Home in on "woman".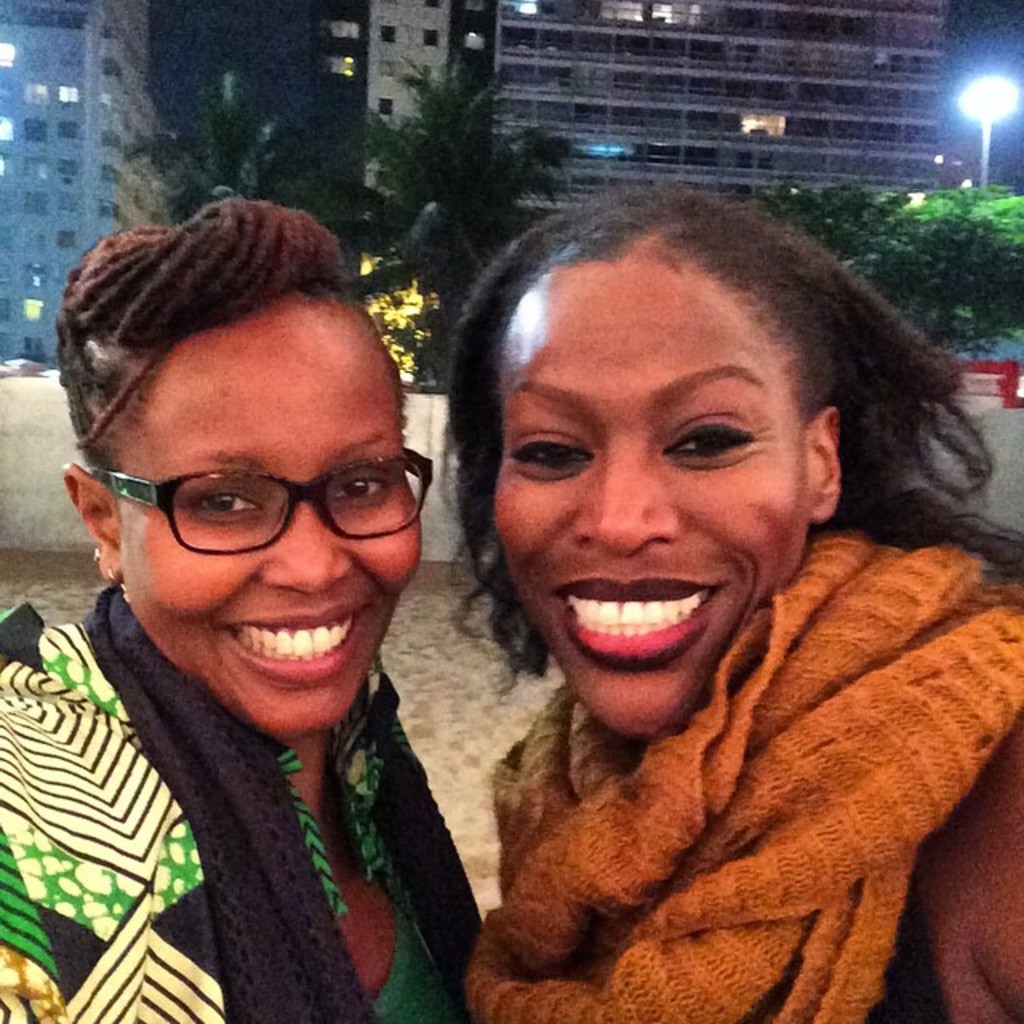
Homed in at [0, 194, 483, 1022].
